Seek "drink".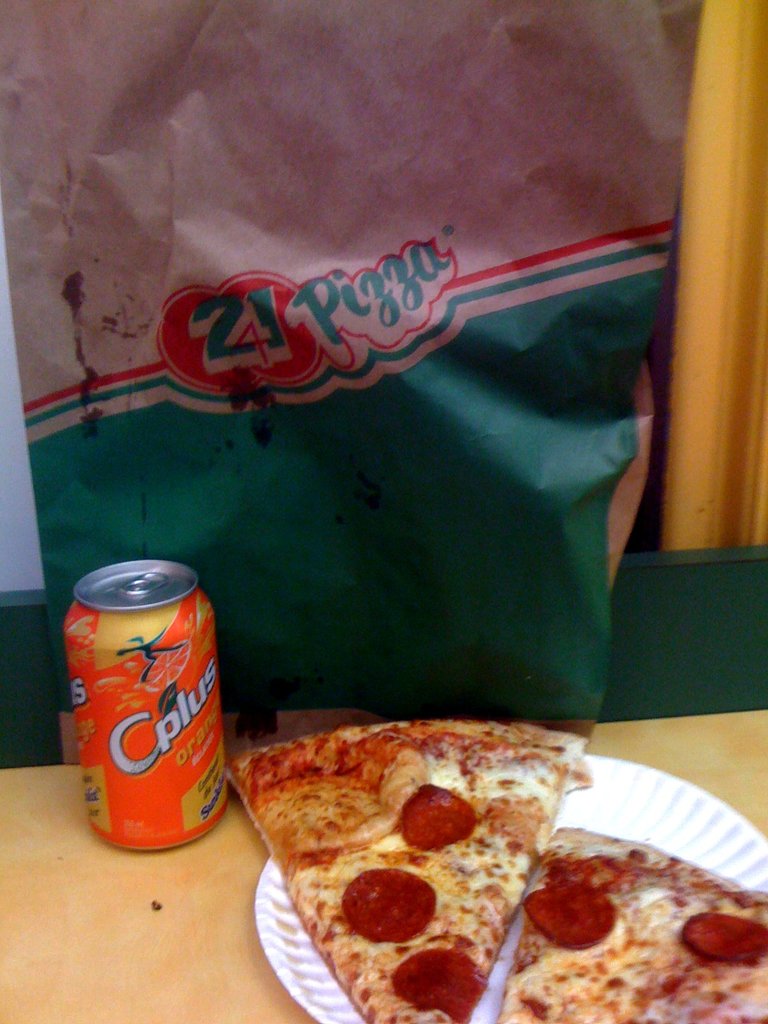
67,557,232,854.
